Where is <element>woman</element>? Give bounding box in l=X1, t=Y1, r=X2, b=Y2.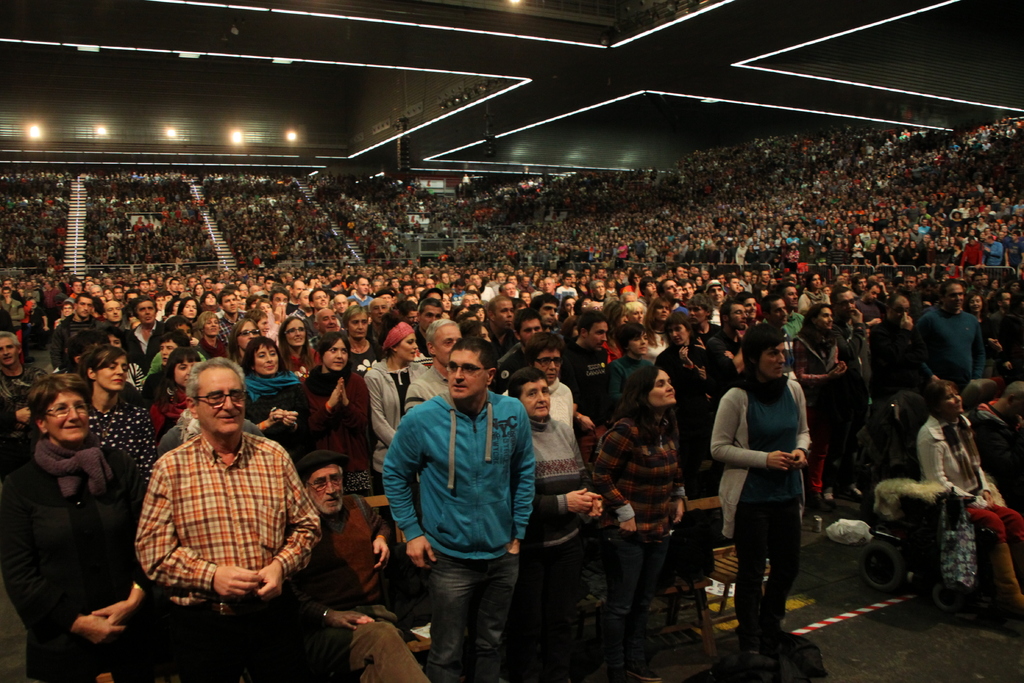
l=85, t=343, r=157, b=485.
